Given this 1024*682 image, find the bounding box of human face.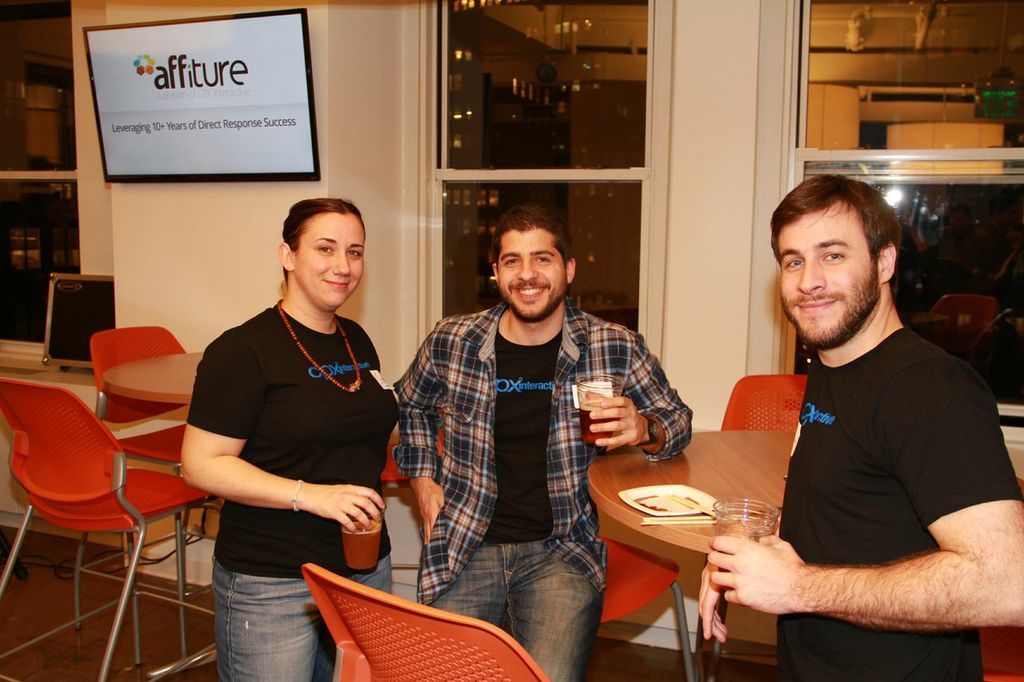
{"left": 780, "top": 203, "right": 878, "bottom": 344}.
